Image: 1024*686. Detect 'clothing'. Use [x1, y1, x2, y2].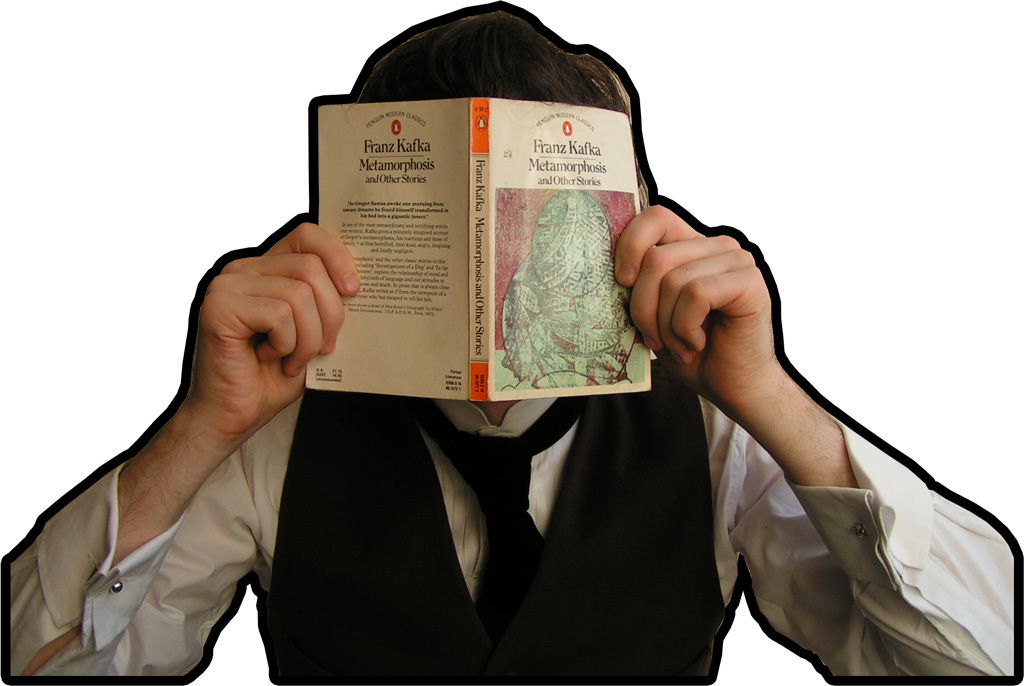
[501, 251, 636, 384].
